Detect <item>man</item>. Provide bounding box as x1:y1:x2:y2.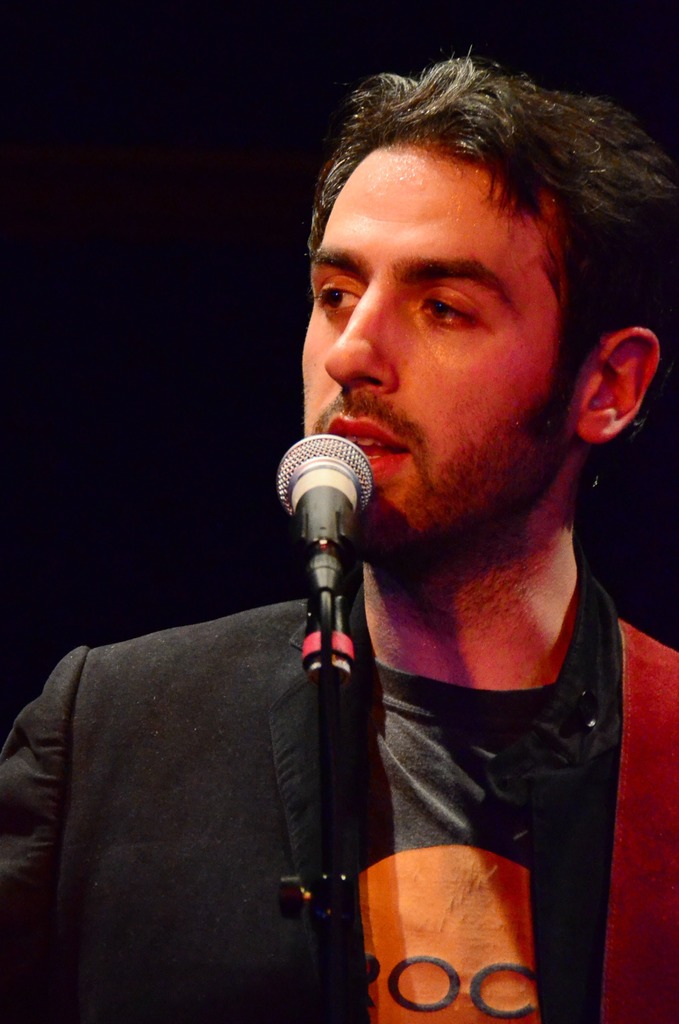
95:79:678:995.
